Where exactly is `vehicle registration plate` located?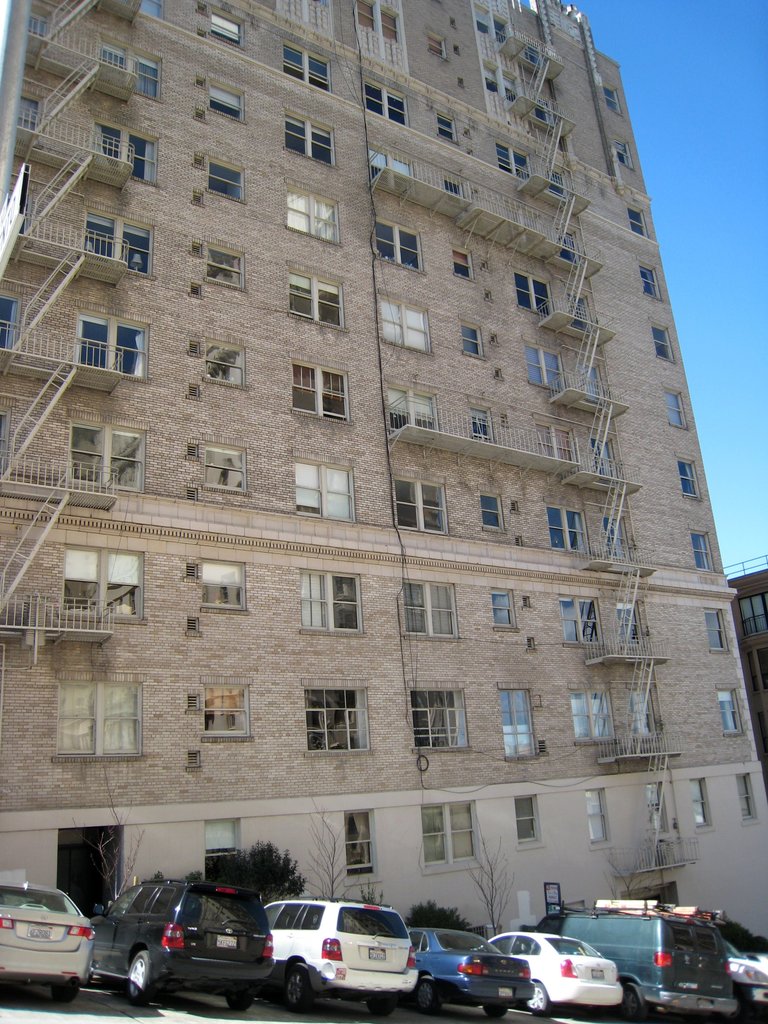
Its bounding box is bbox=(28, 924, 51, 943).
